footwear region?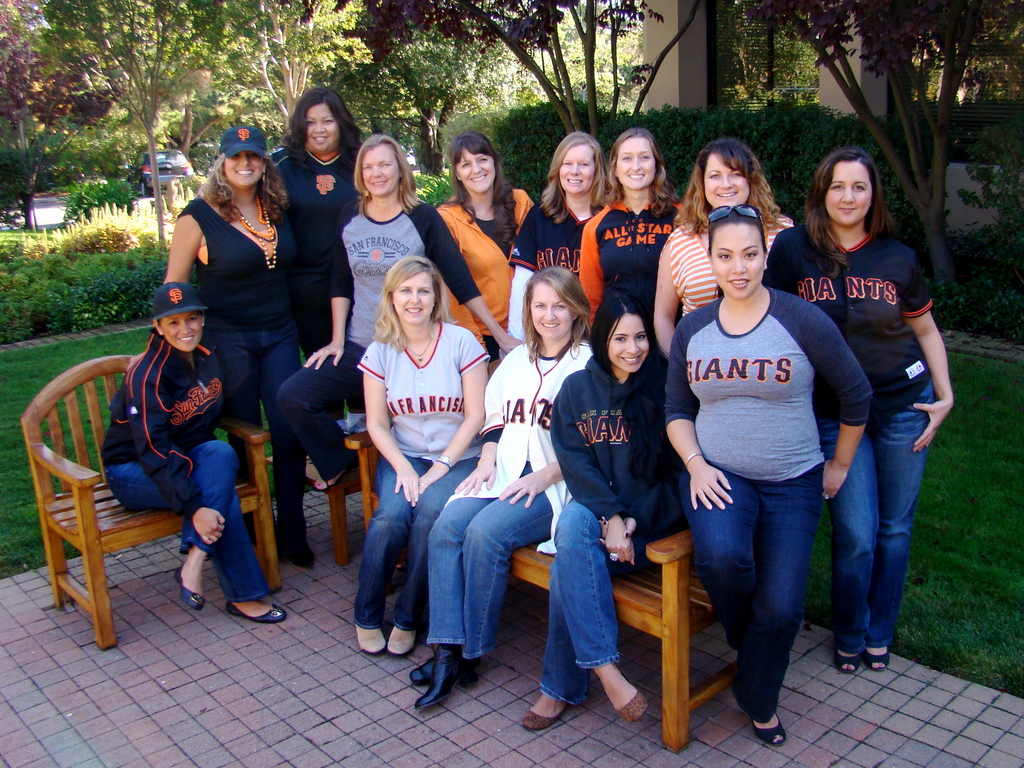
[508,700,563,730]
